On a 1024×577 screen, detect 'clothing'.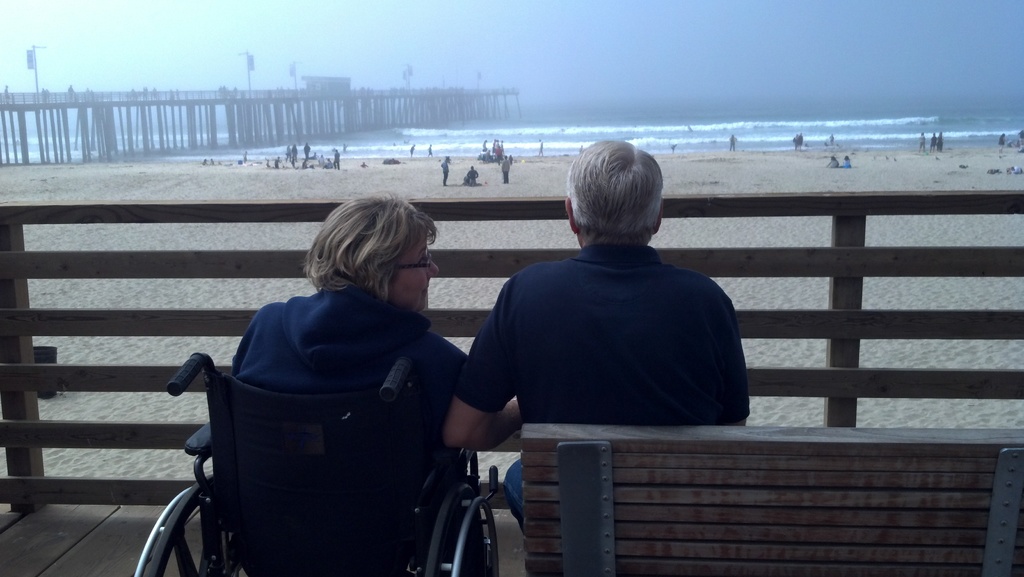
<region>794, 136, 798, 147</region>.
